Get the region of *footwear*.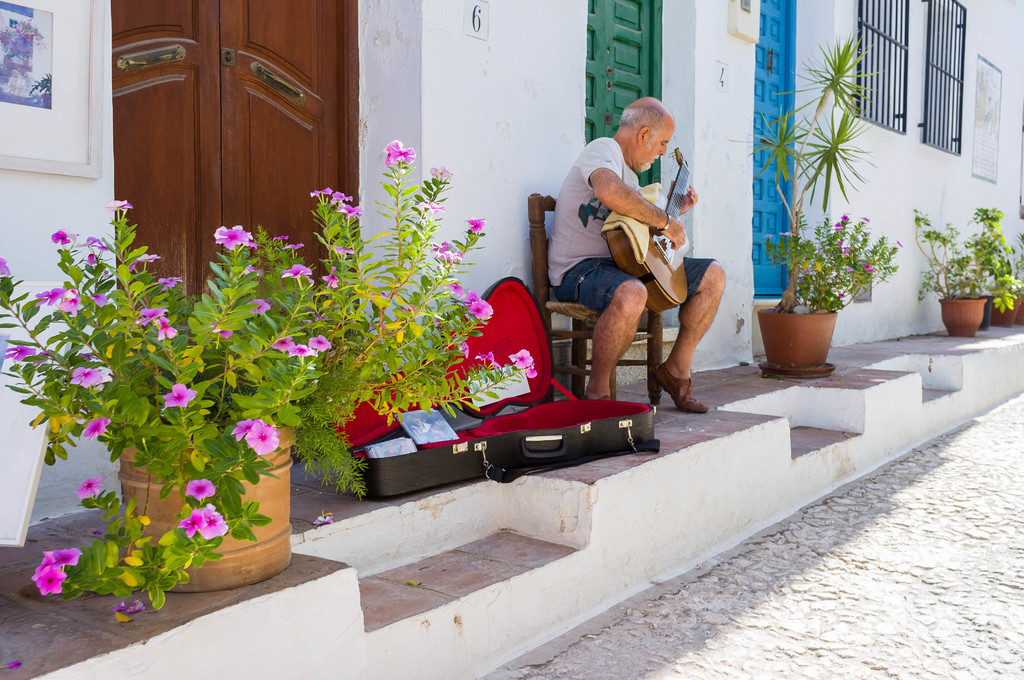
left=655, top=362, right=705, bottom=410.
